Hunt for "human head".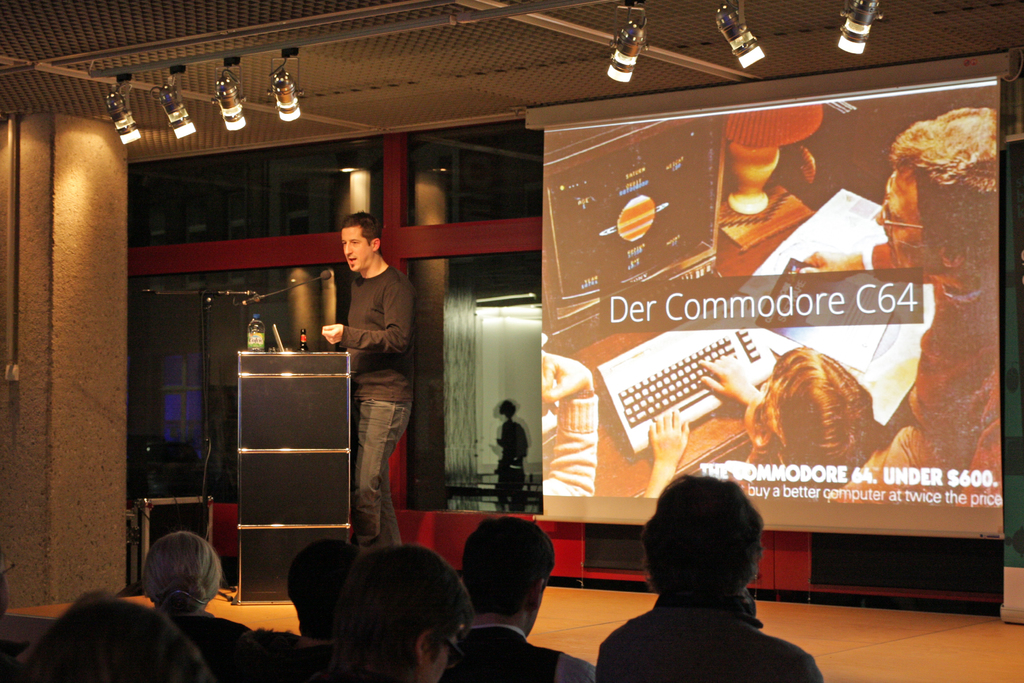
Hunted down at x1=763 y1=349 x2=877 y2=475.
